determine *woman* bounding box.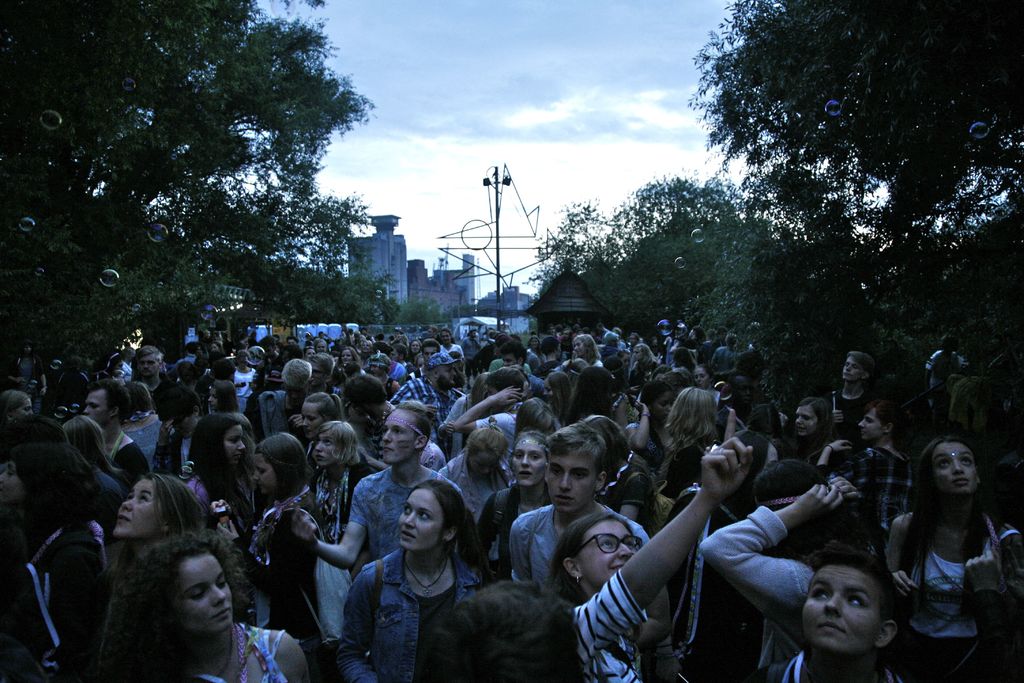
Determined: <bbox>544, 434, 754, 682</bbox>.
